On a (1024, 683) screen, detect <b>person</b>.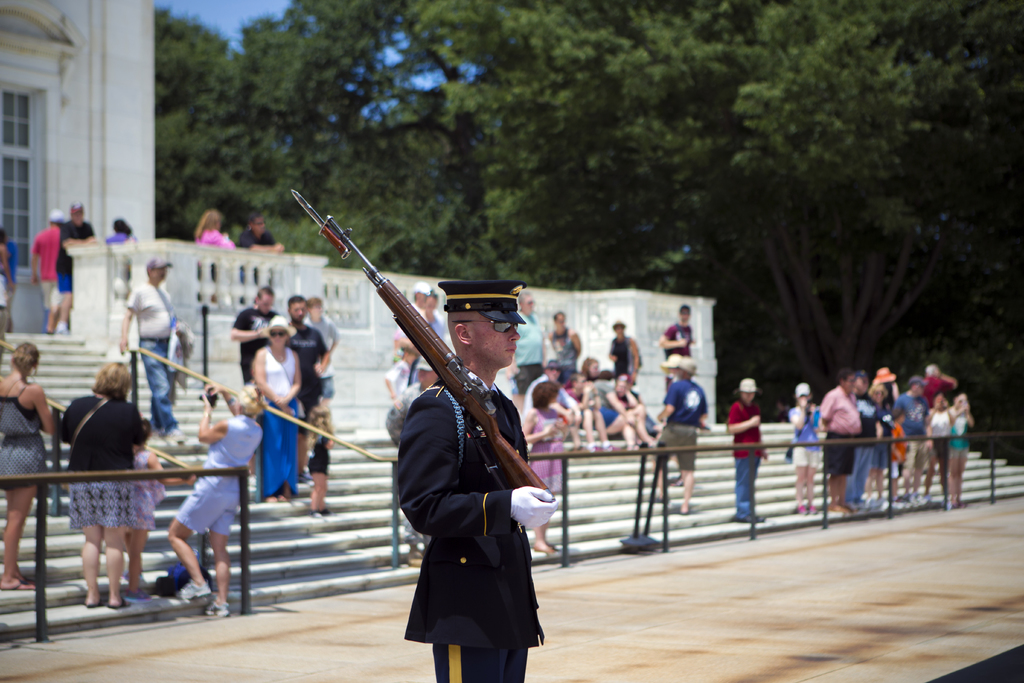
(0,230,8,342).
